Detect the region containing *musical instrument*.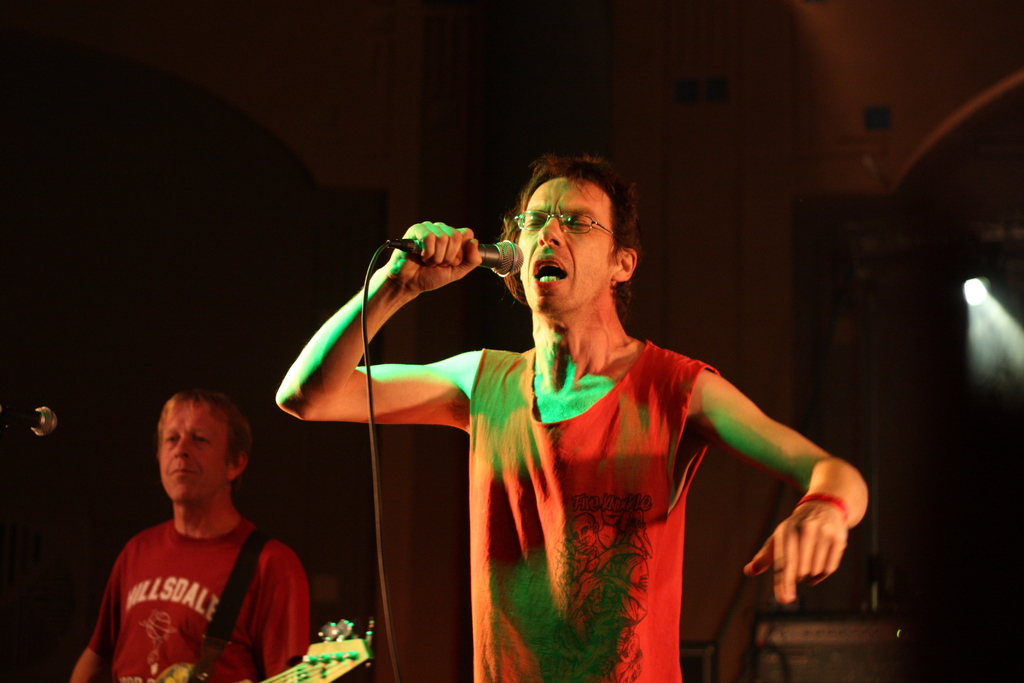
locate(745, 618, 947, 652).
